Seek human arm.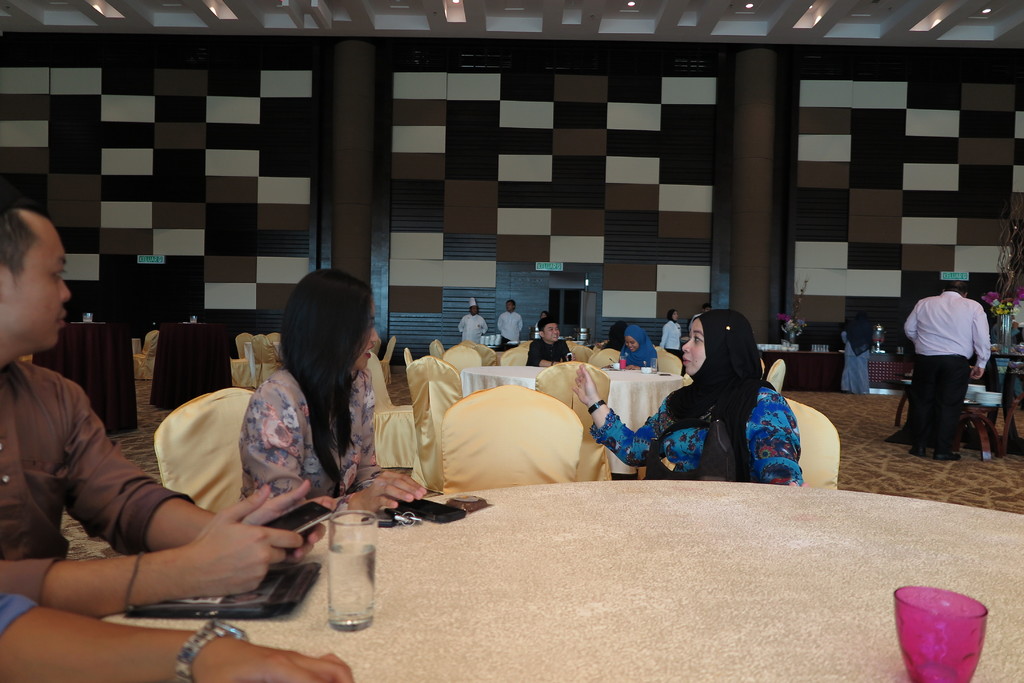
10 502 313 630.
